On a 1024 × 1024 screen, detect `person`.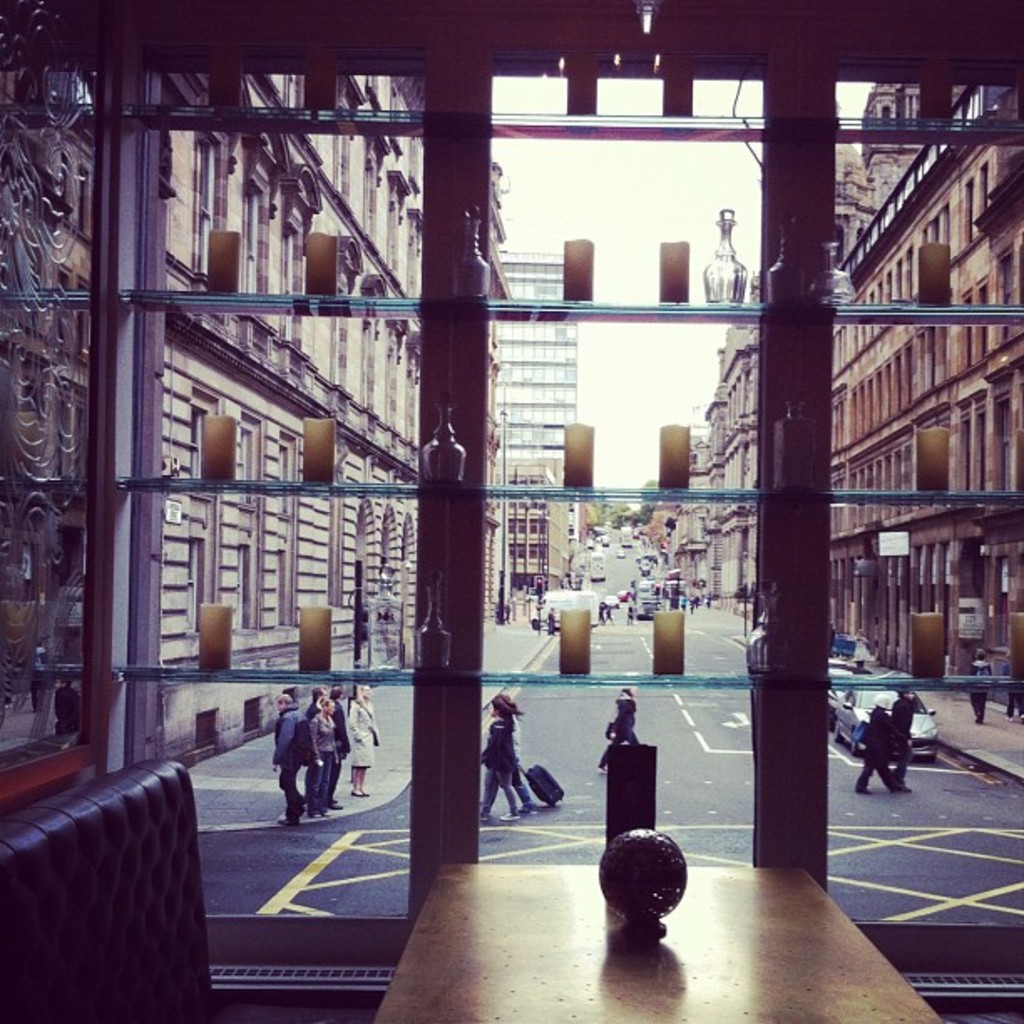
locate(492, 693, 534, 820).
